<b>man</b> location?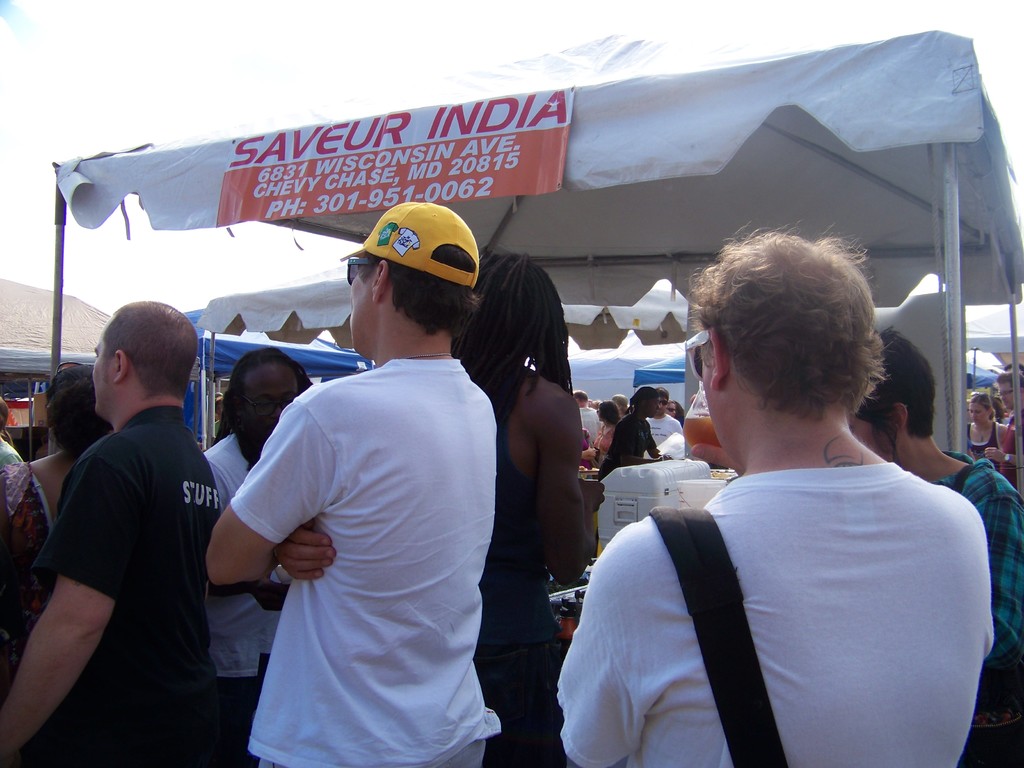
detection(646, 391, 682, 460)
